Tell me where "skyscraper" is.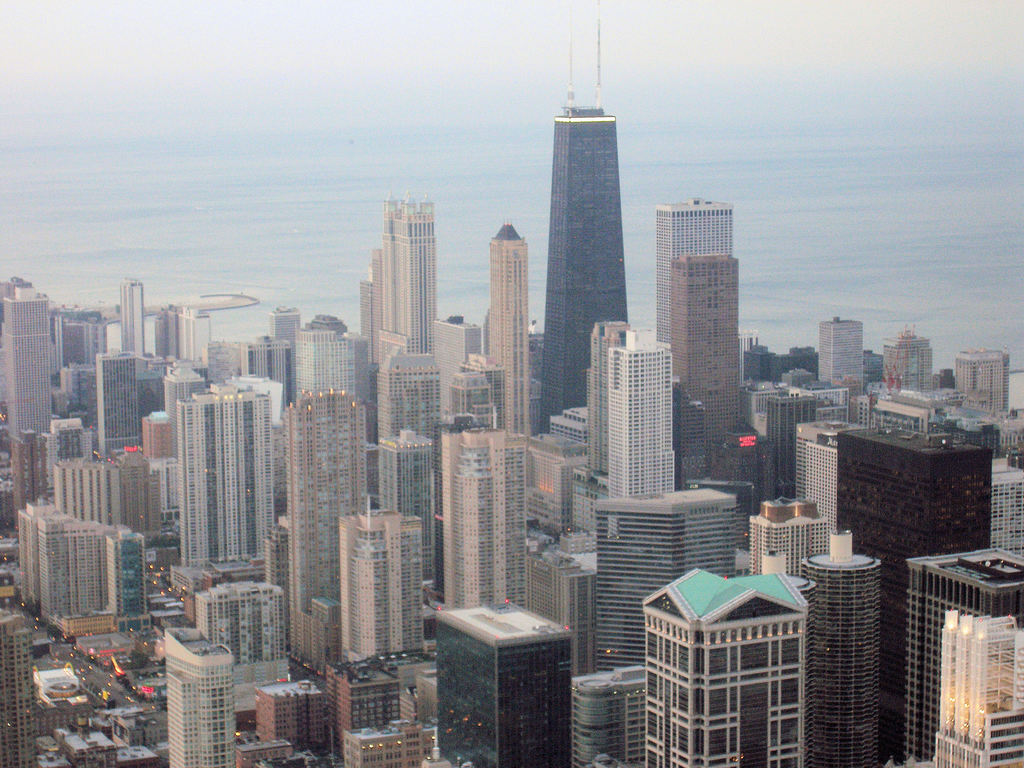
"skyscraper" is at 0,283,55,450.
